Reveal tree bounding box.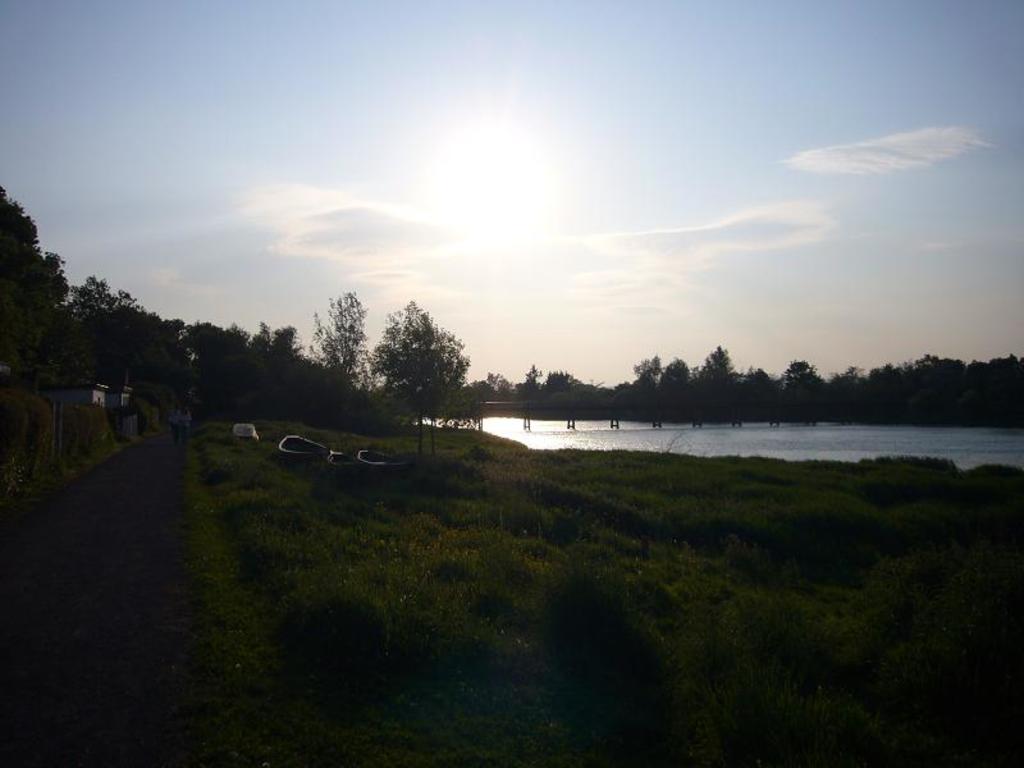
Revealed: detection(654, 356, 692, 389).
